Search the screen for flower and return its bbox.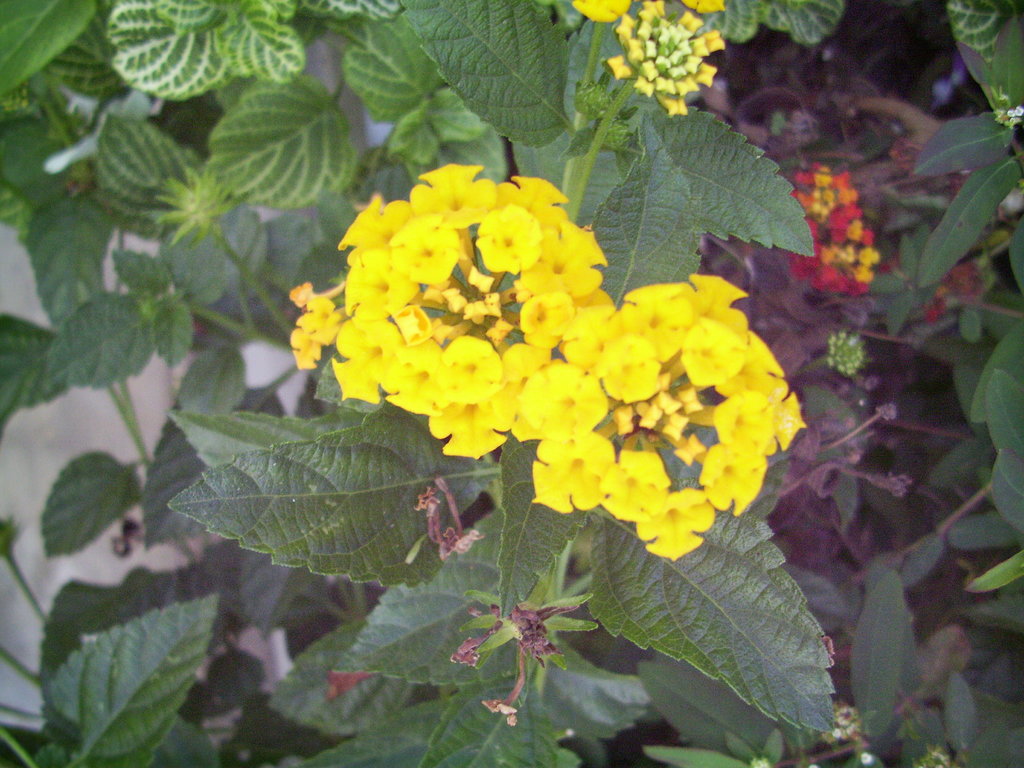
Found: x1=788 y1=157 x2=878 y2=296.
